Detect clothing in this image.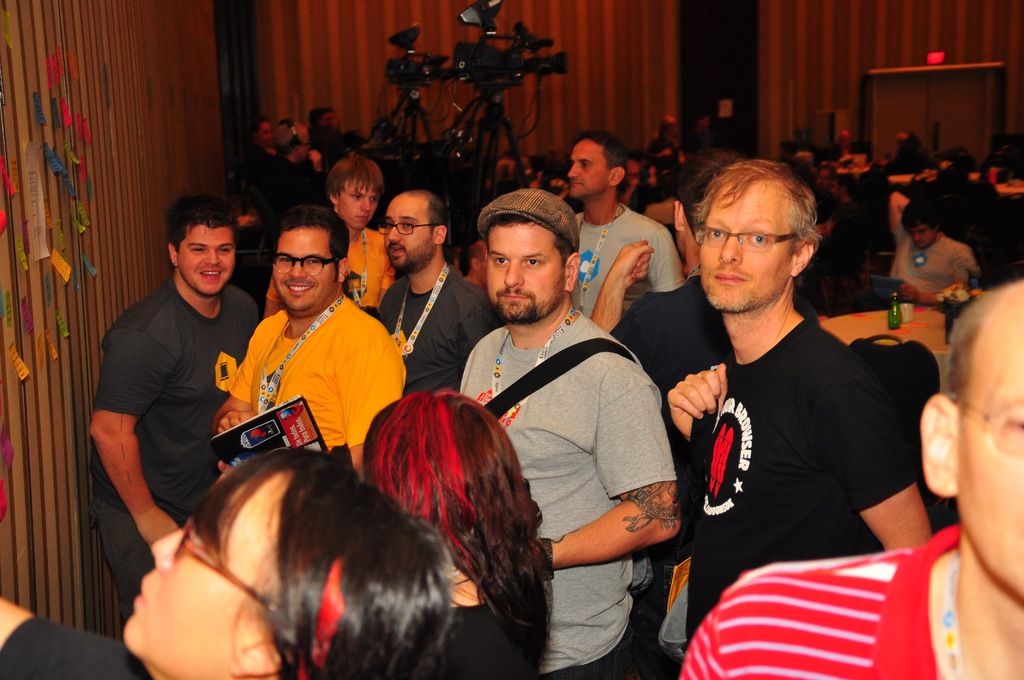
Detection: Rect(0, 619, 147, 679).
